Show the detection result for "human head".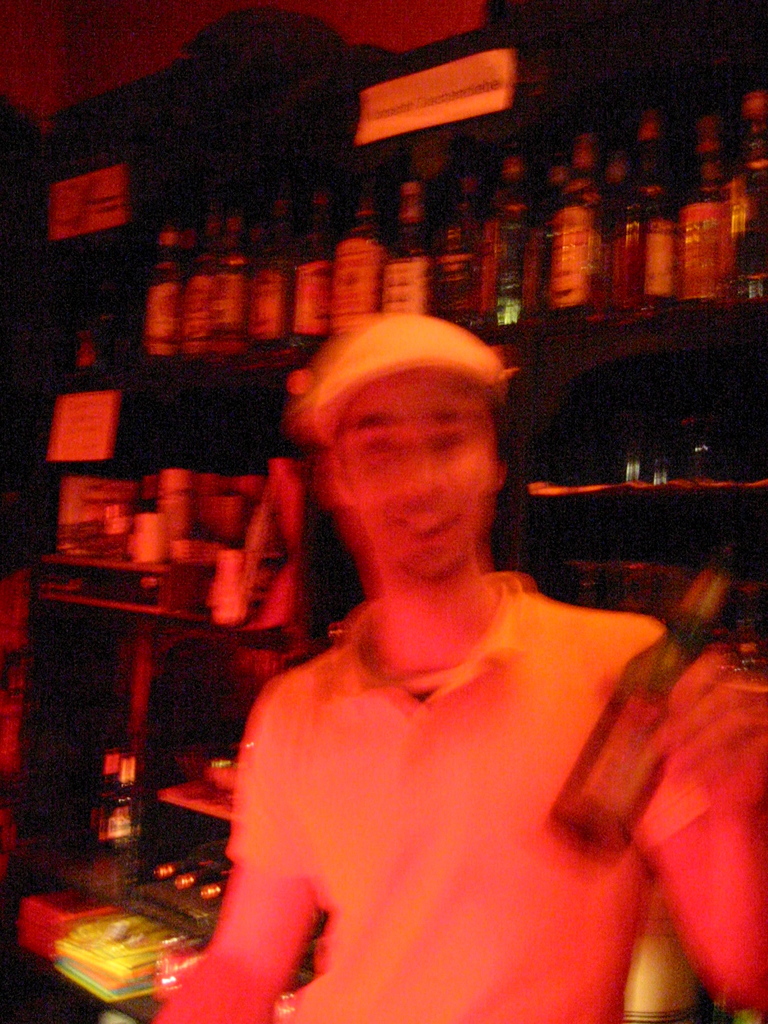
289/310/537/582.
